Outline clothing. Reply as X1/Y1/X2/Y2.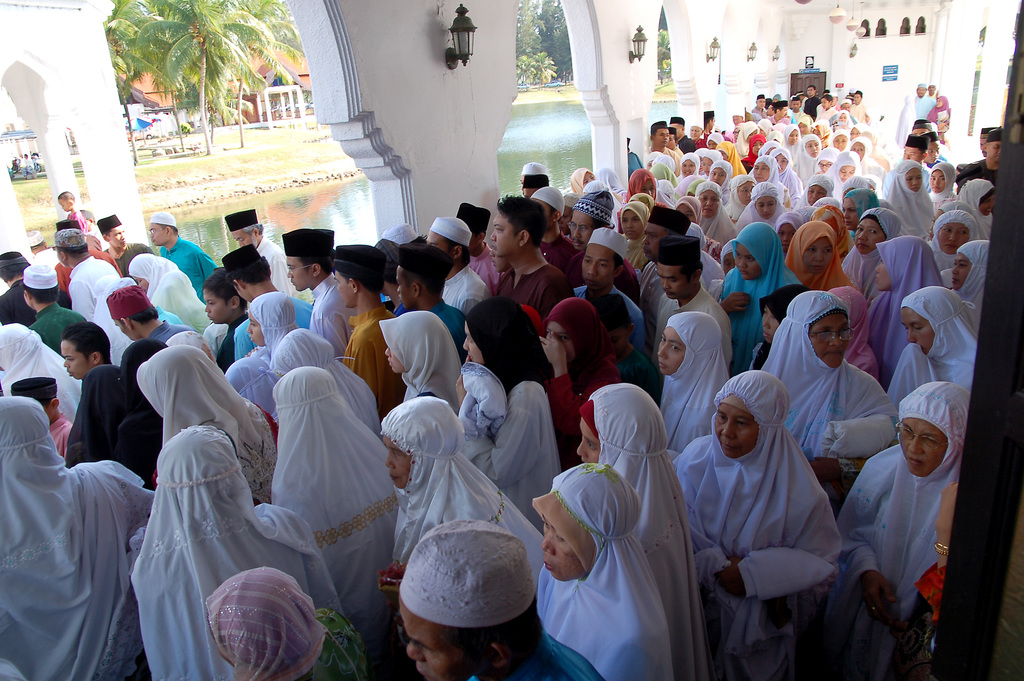
883/151/954/236.
